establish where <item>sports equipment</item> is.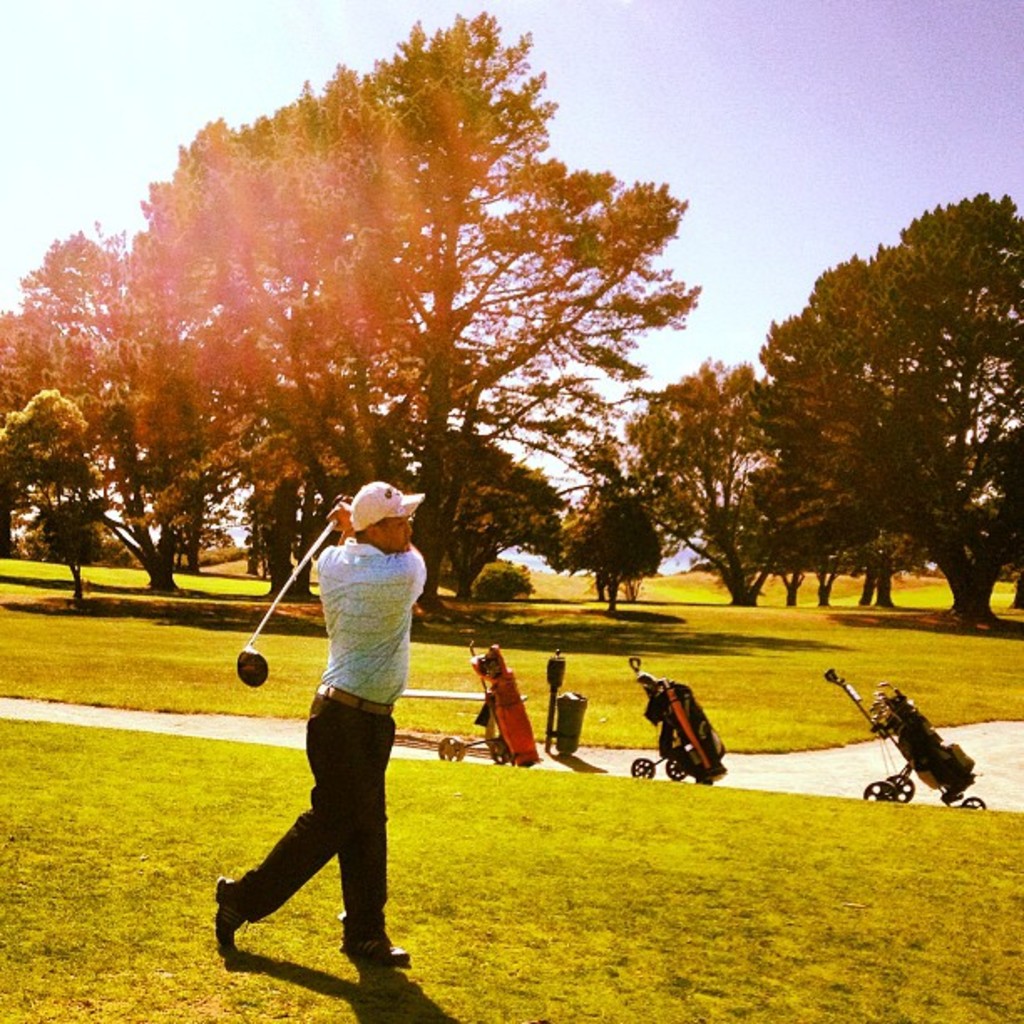
Established at x1=234 y1=517 x2=341 y2=688.
